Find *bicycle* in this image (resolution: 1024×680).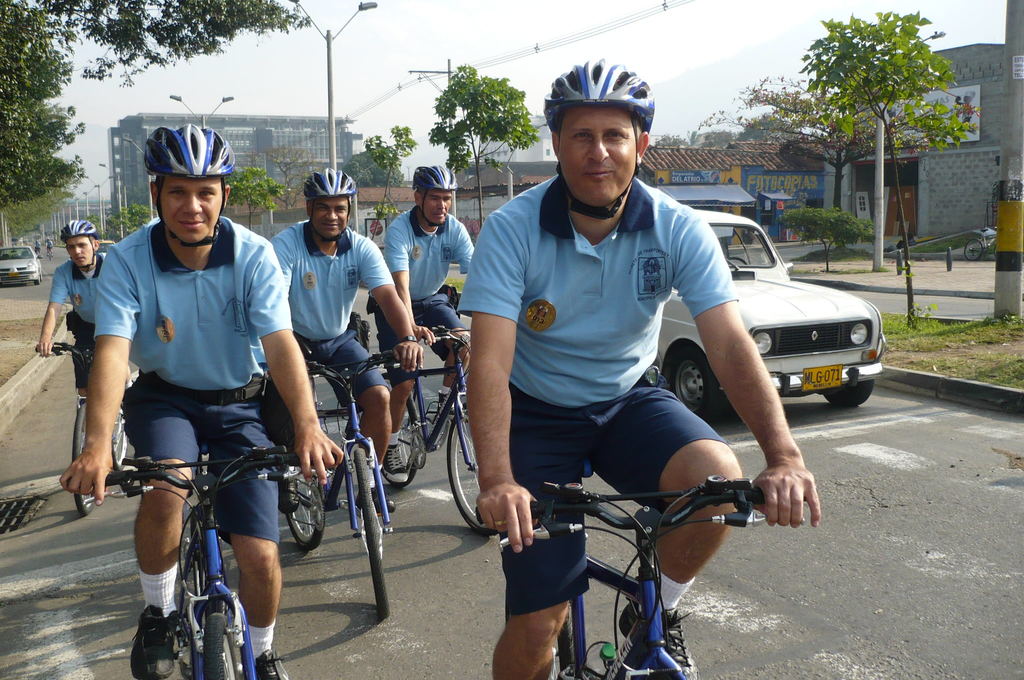
locate(456, 430, 781, 670).
